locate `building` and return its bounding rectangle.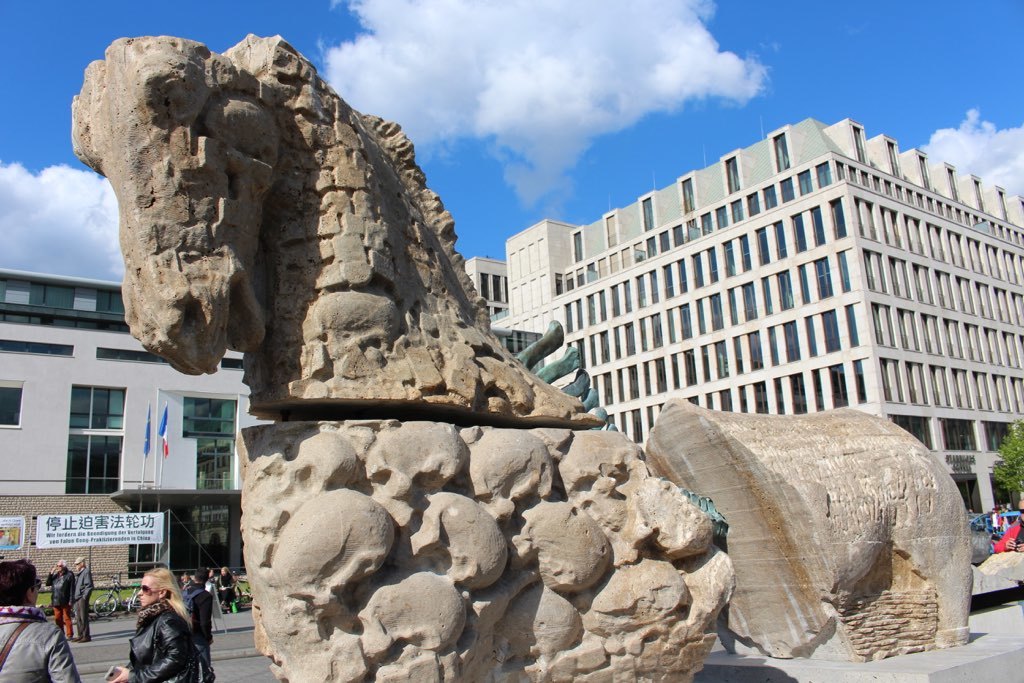
region(468, 121, 1023, 514).
